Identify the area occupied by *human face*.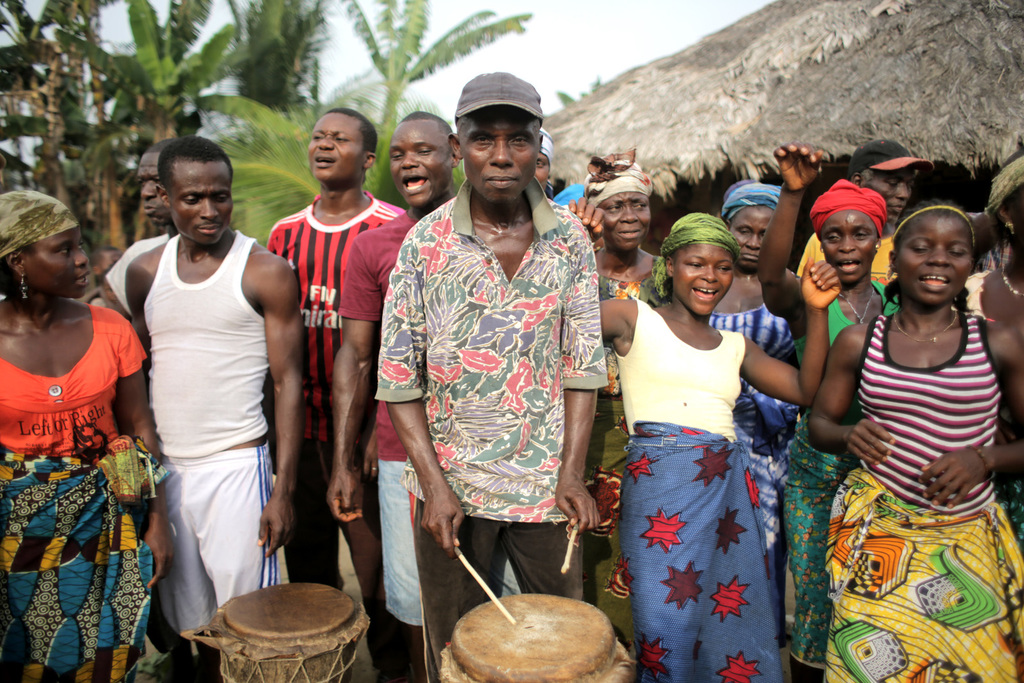
Area: box=[171, 158, 236, 248].
